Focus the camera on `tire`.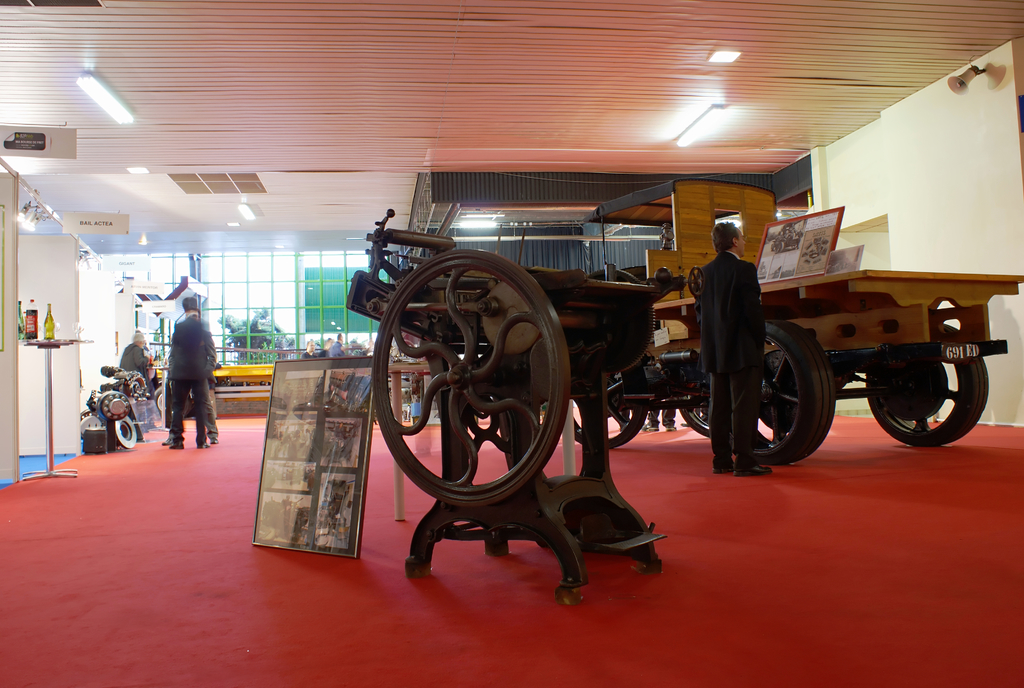
Focus region: (154, 386, 190, 416).
